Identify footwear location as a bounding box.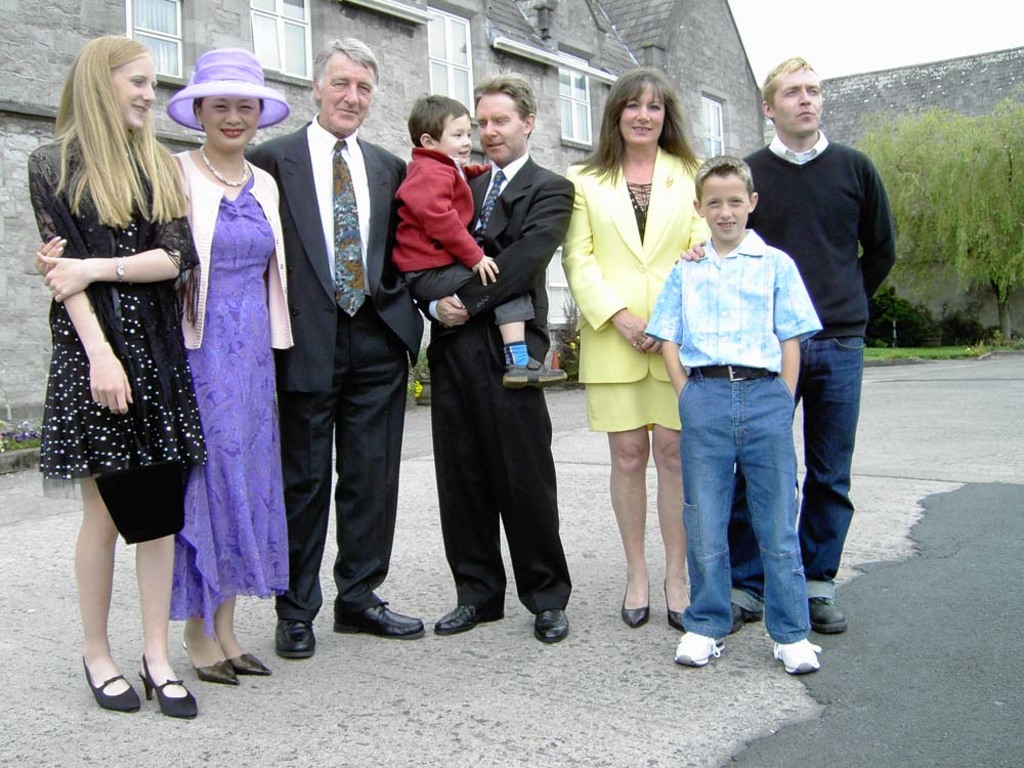
Rect(431, 601, 511, 639).
